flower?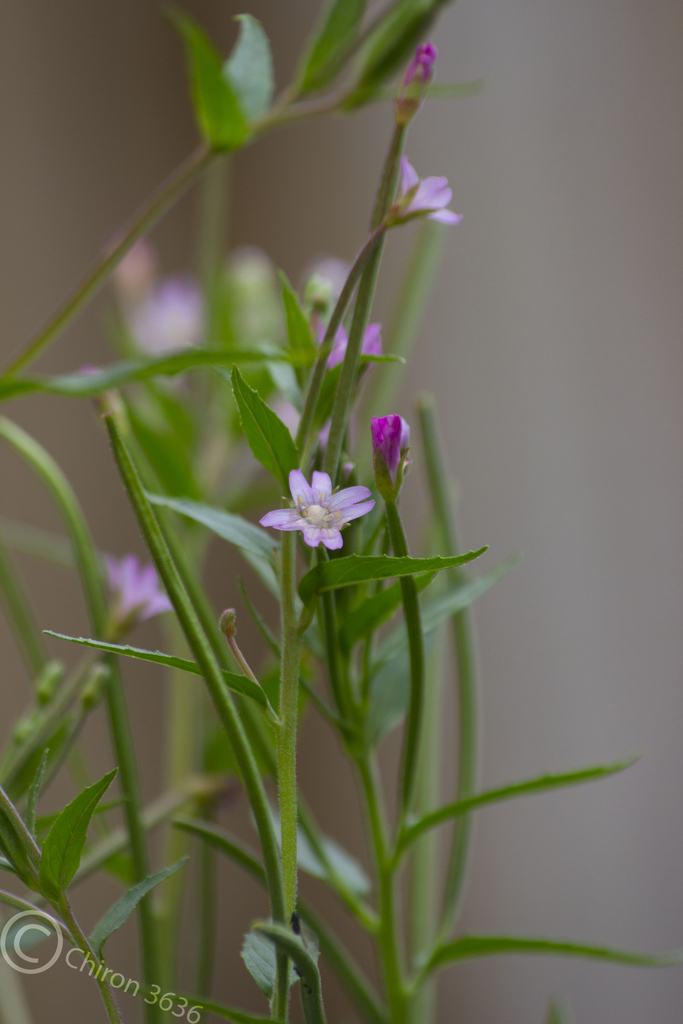
387 159 461 216
